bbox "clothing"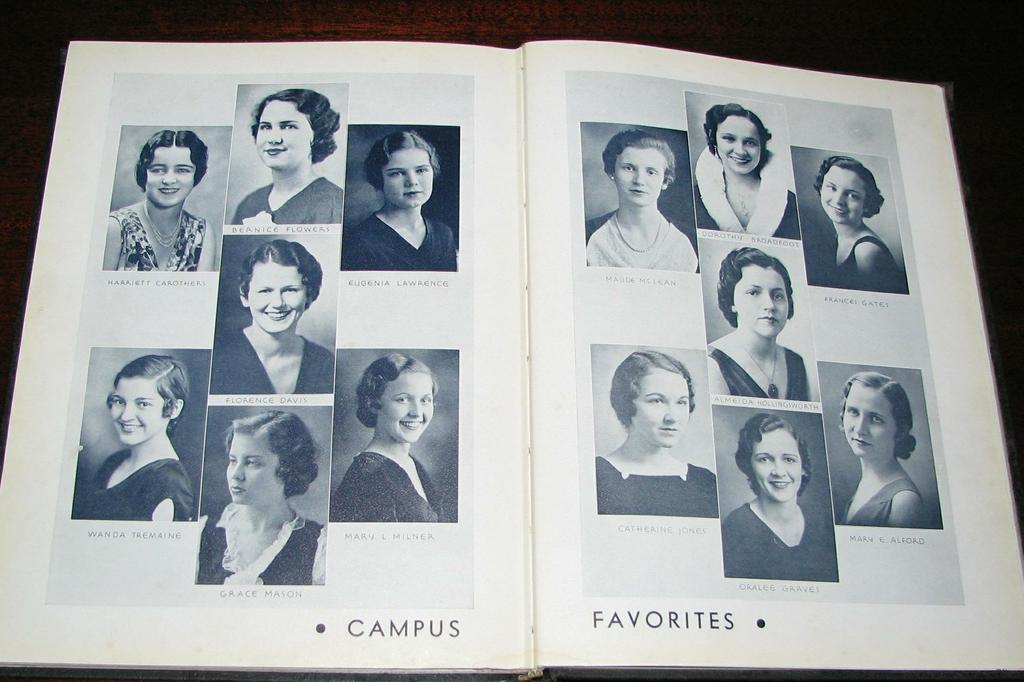
[left=586, top=211, right=699, bottom=274]
